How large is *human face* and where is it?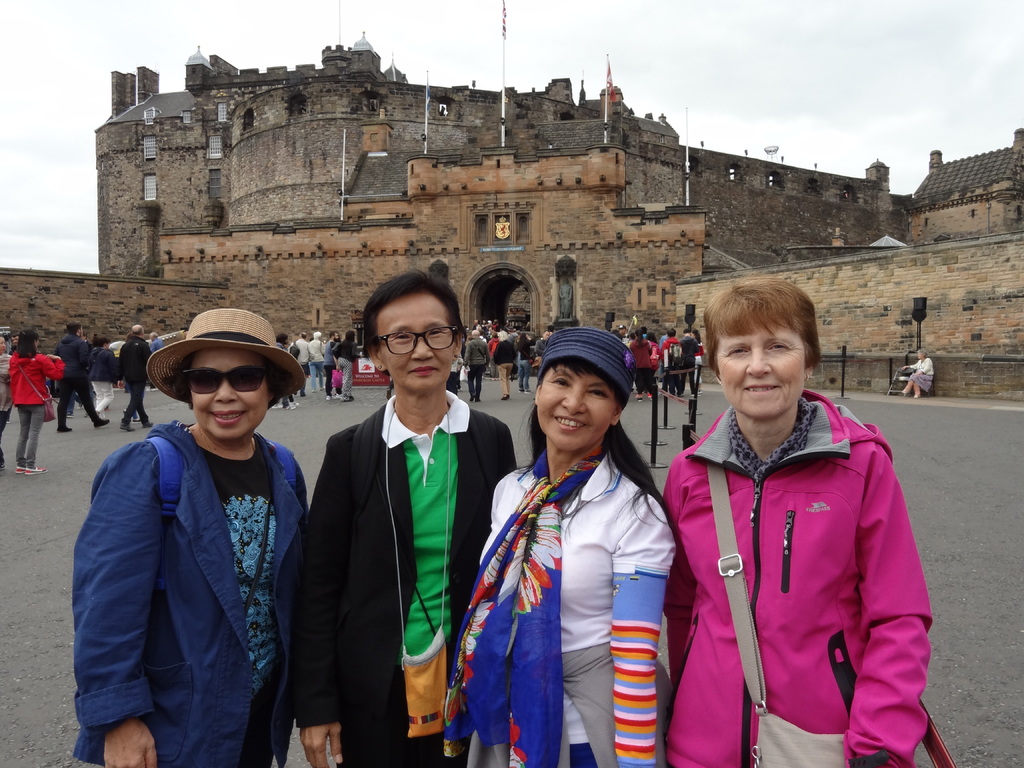
Bounding box: [180, 353, 270, 435].
